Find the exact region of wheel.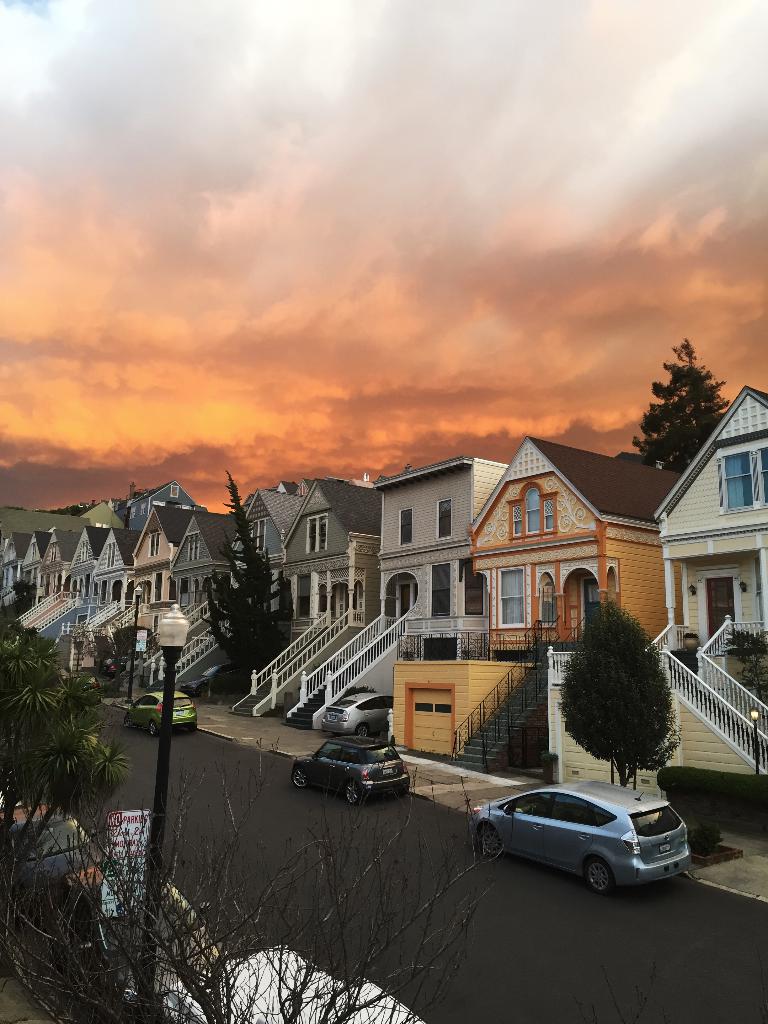
Exact region: (357,724,369,737).
